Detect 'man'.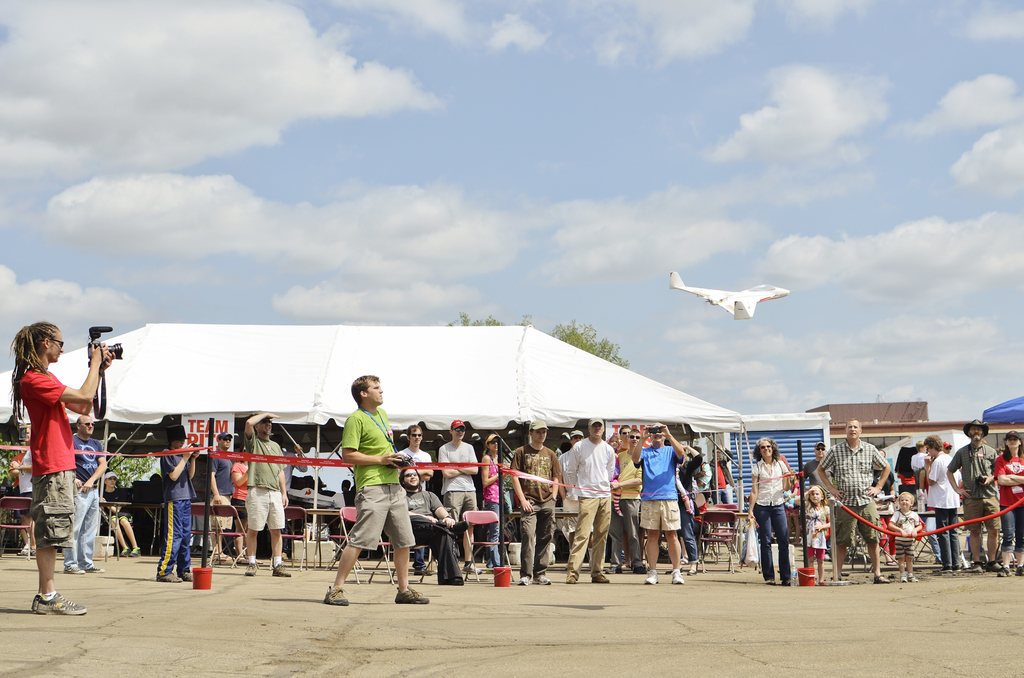
Detected at detection(627, 426, 685, 584).
